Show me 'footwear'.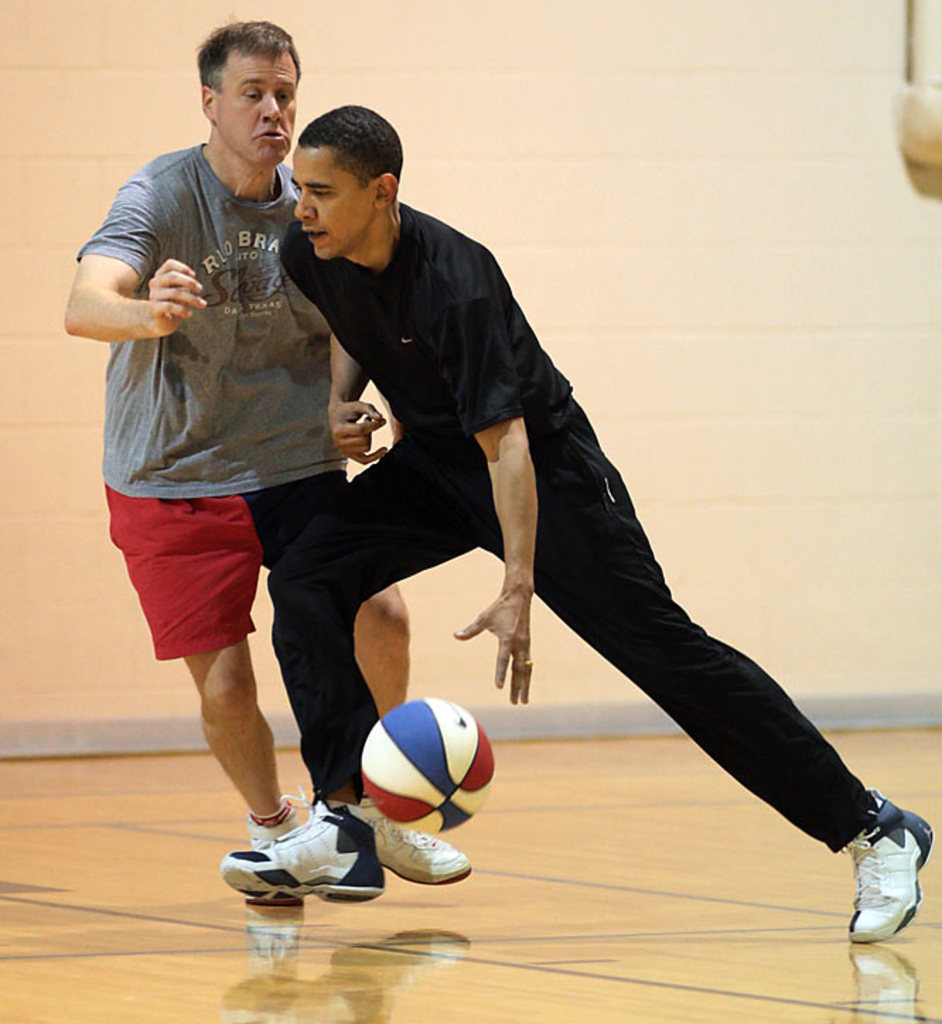
'footwear' is here: (236,798,307,925).
